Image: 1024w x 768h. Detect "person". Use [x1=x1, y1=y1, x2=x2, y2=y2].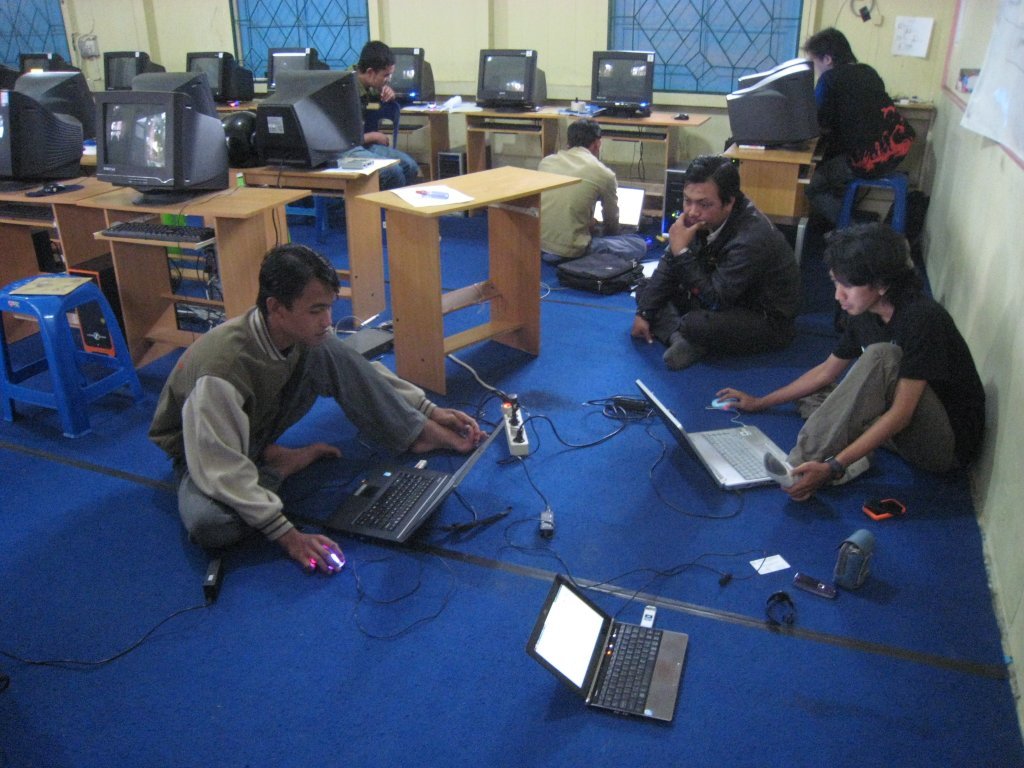
[x1=802, y1=23, x2=914, y2=249].
